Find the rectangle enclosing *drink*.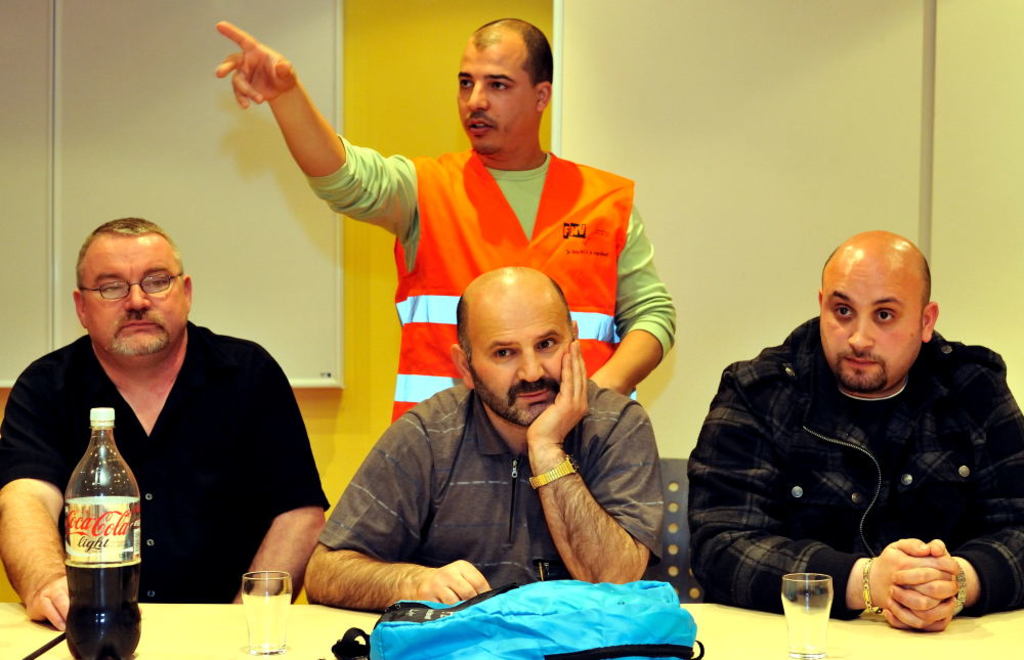
[x1=63, y1=564, x2=140, y2=659].
